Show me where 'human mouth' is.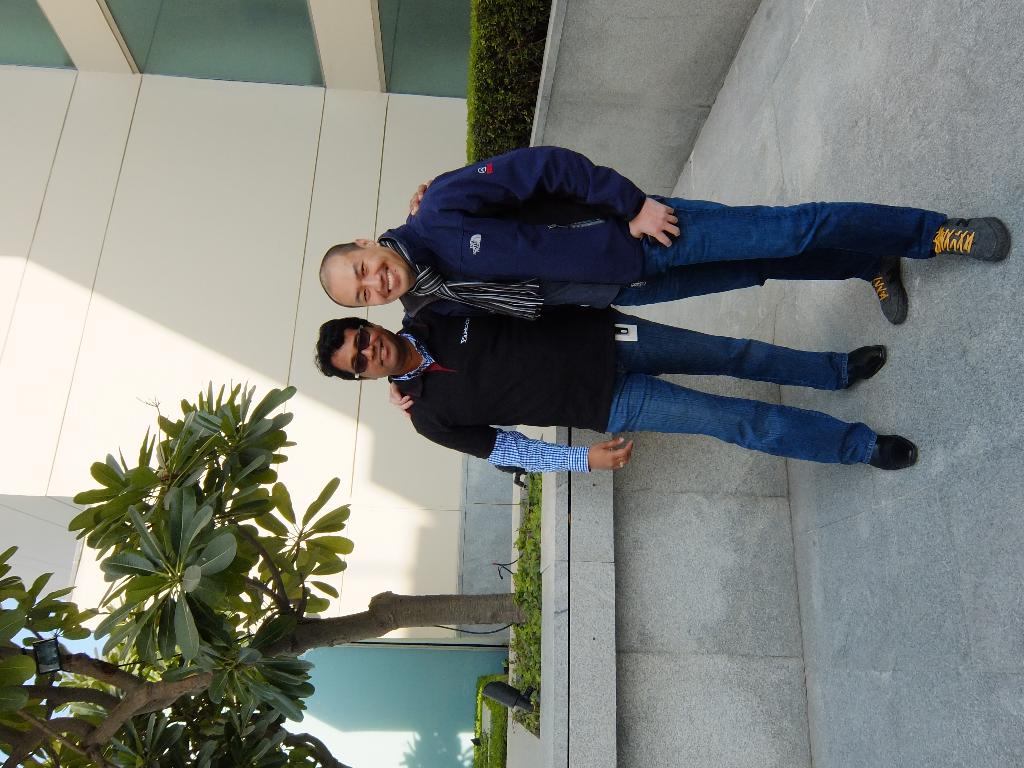
'human mouth' is at left=377, top=337, right=384, bottom=363.
